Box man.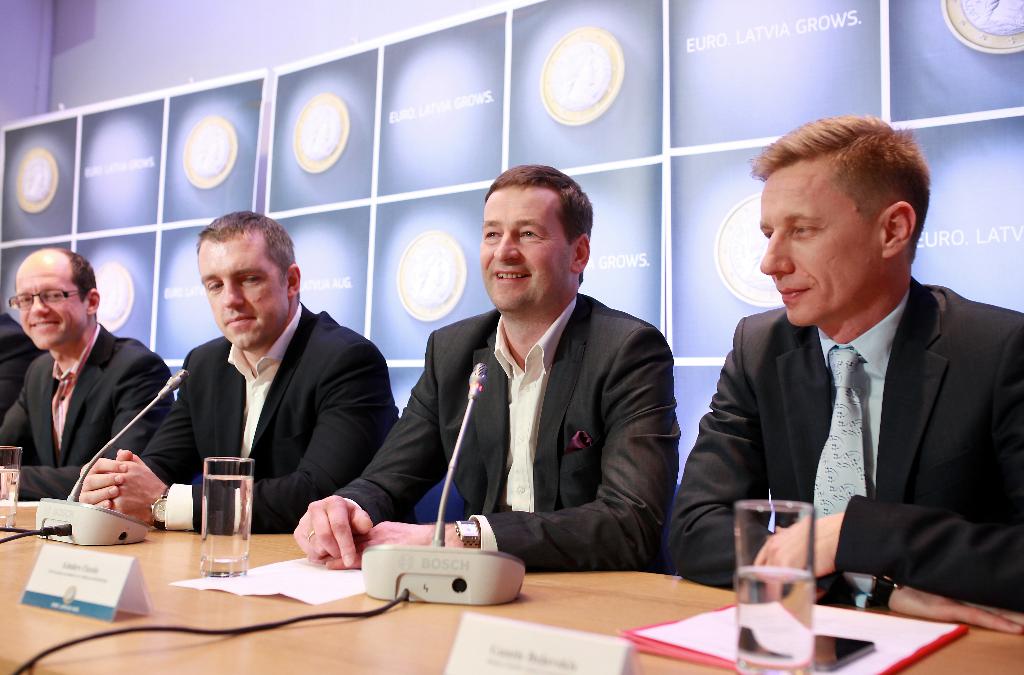
[x1=278, y1=165, x2=677, y2=585].
